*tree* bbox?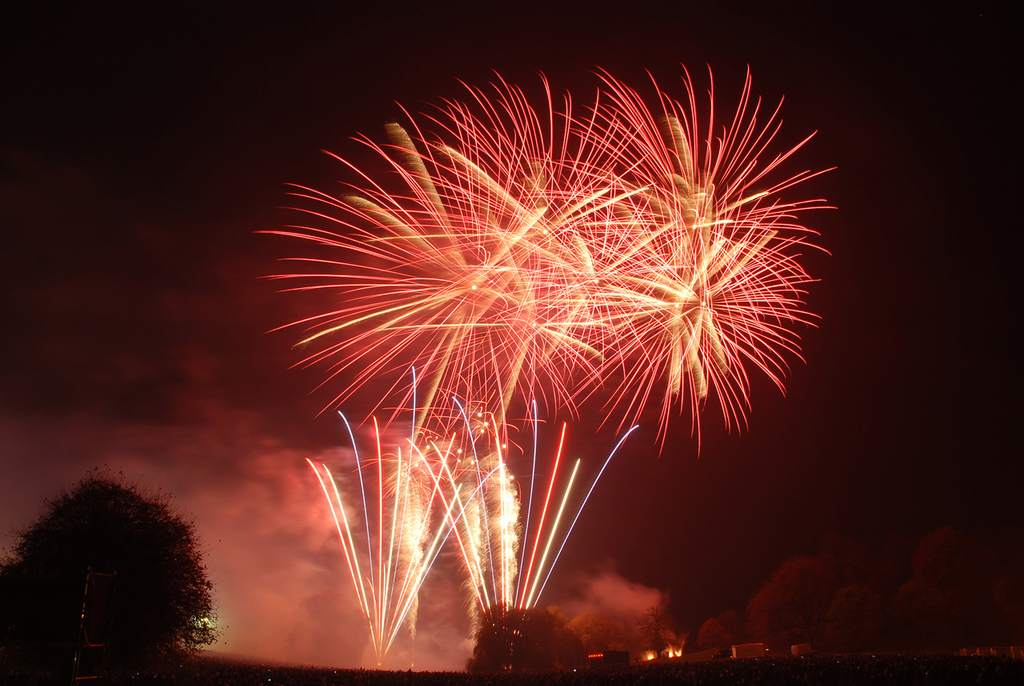
box(722, 608, 749, 639)
